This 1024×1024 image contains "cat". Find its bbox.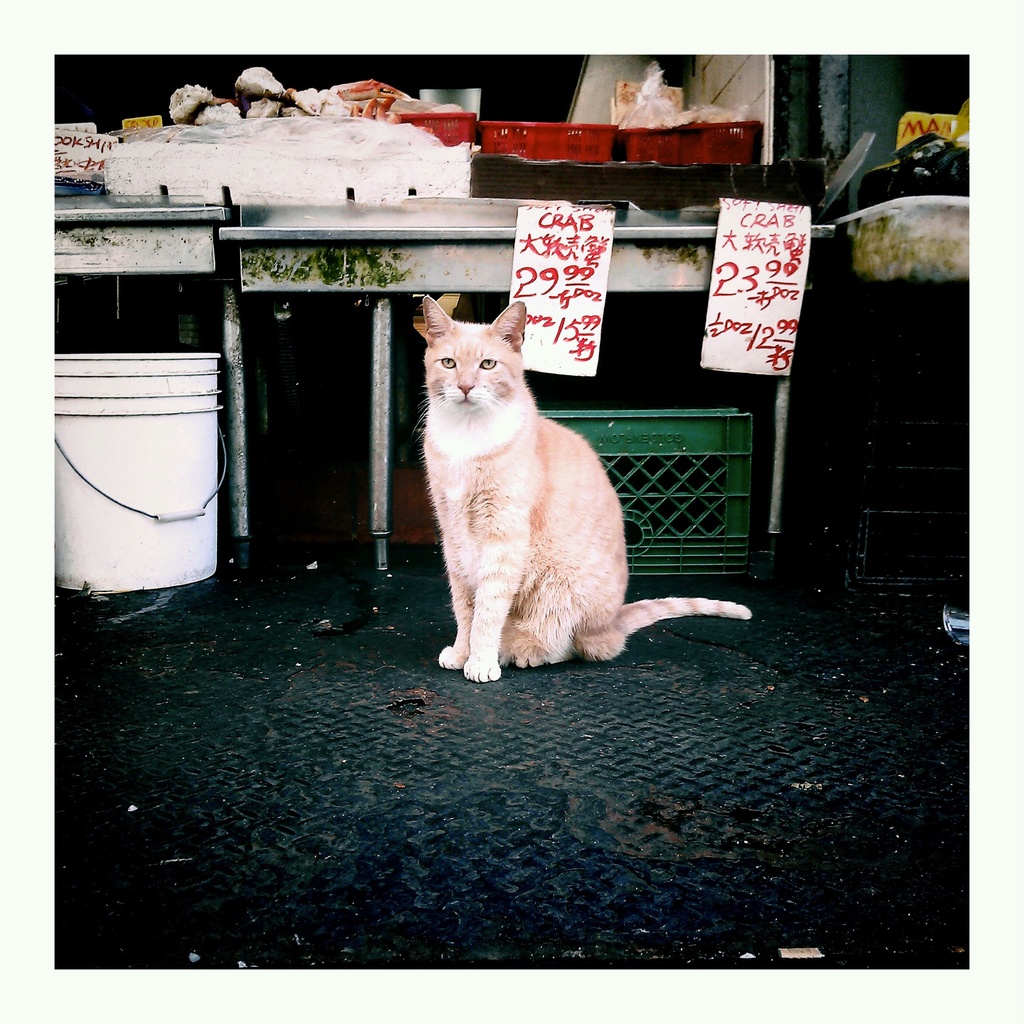
bbox(426, 294, 753, 683).
